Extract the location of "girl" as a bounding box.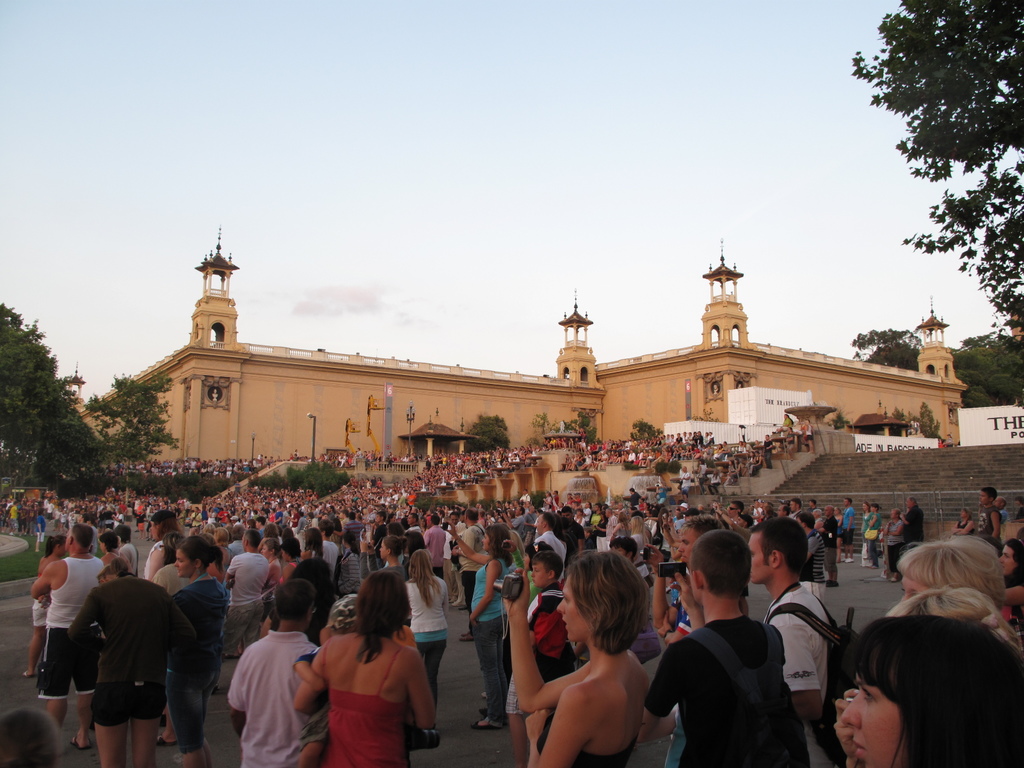
box(360, 535, 408, 580).
